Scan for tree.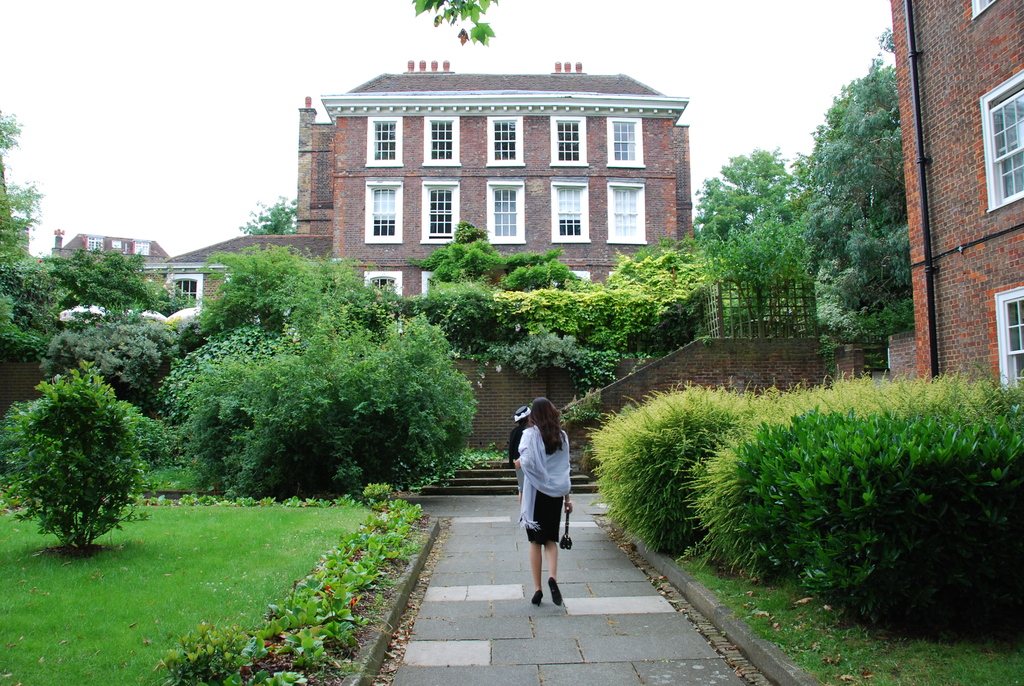
Scan result: crop(0, 363, 154, 550).
